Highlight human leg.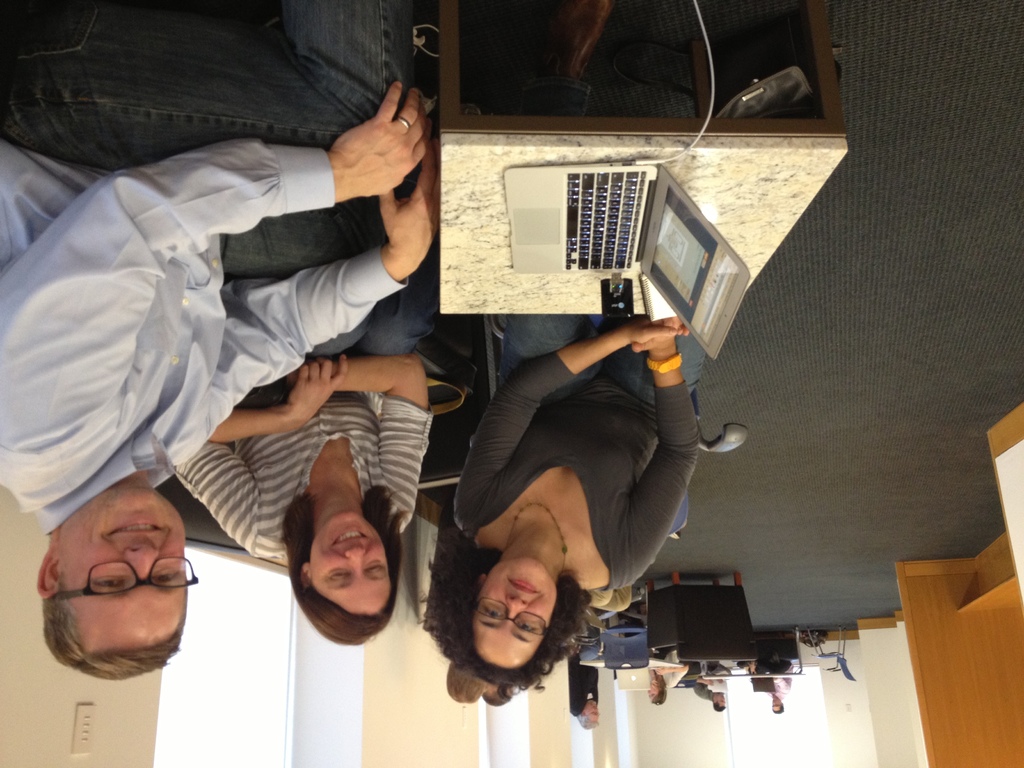
Highlighted region: box=[218, 167, 419, 270].
